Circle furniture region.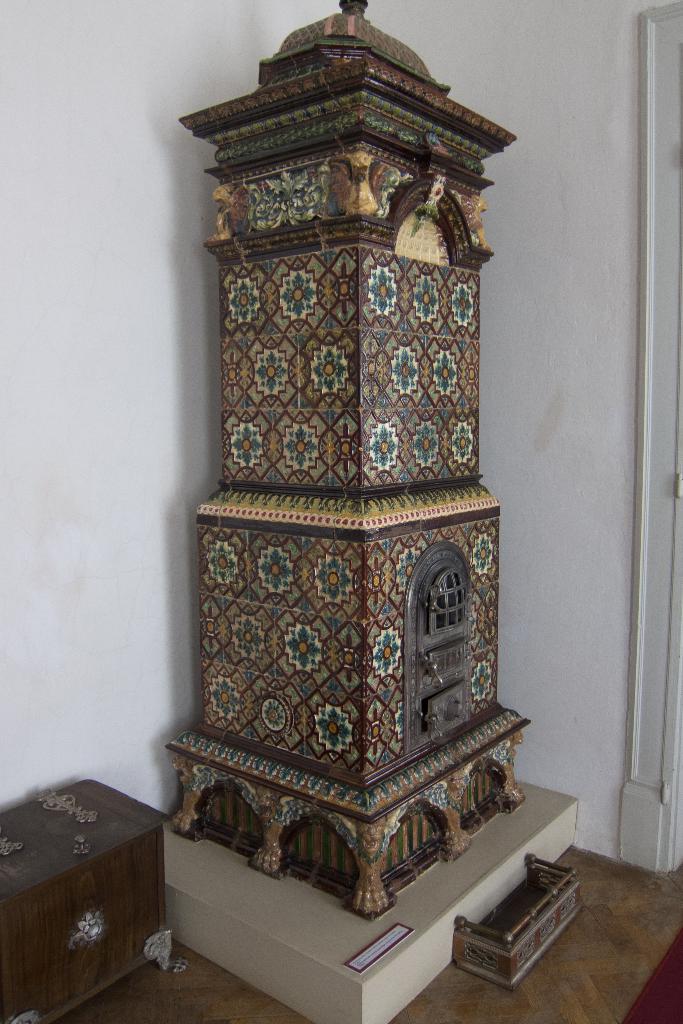
Region: (0,776,181,1023).
